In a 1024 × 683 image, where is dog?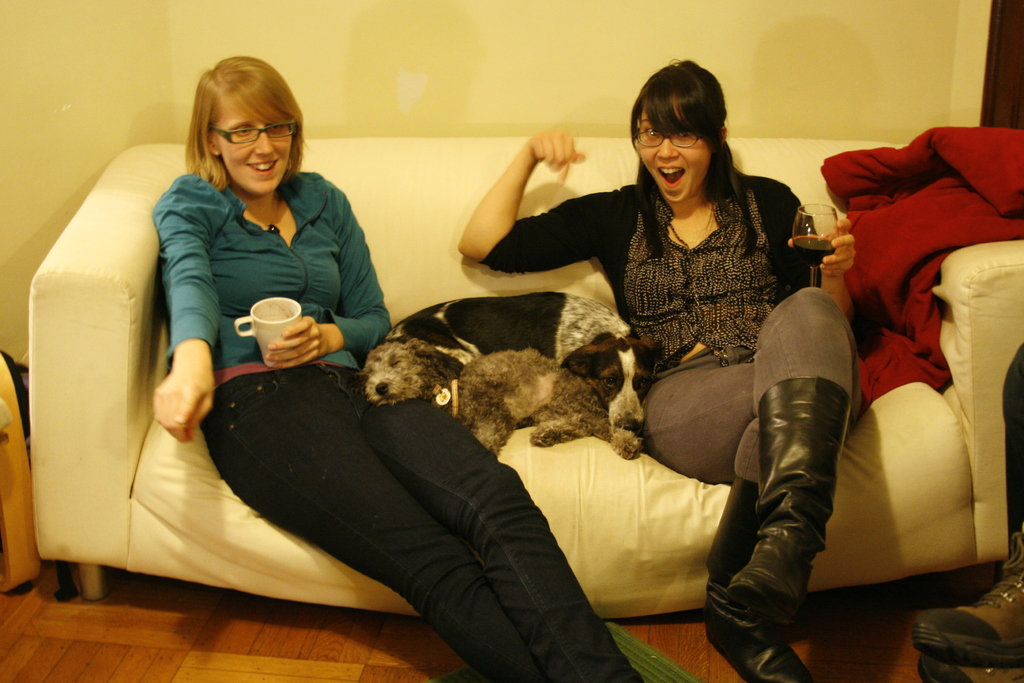
<box>390,293,656,437</box>.
